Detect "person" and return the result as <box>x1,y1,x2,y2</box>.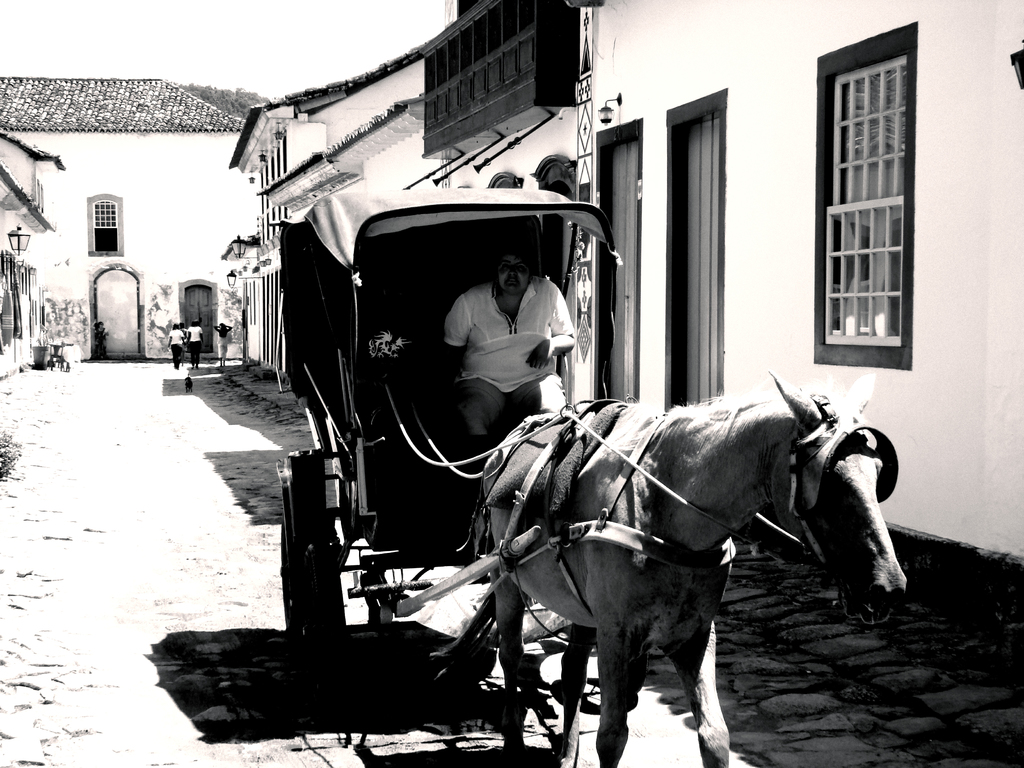
<box>186,316,203,369</box>.
